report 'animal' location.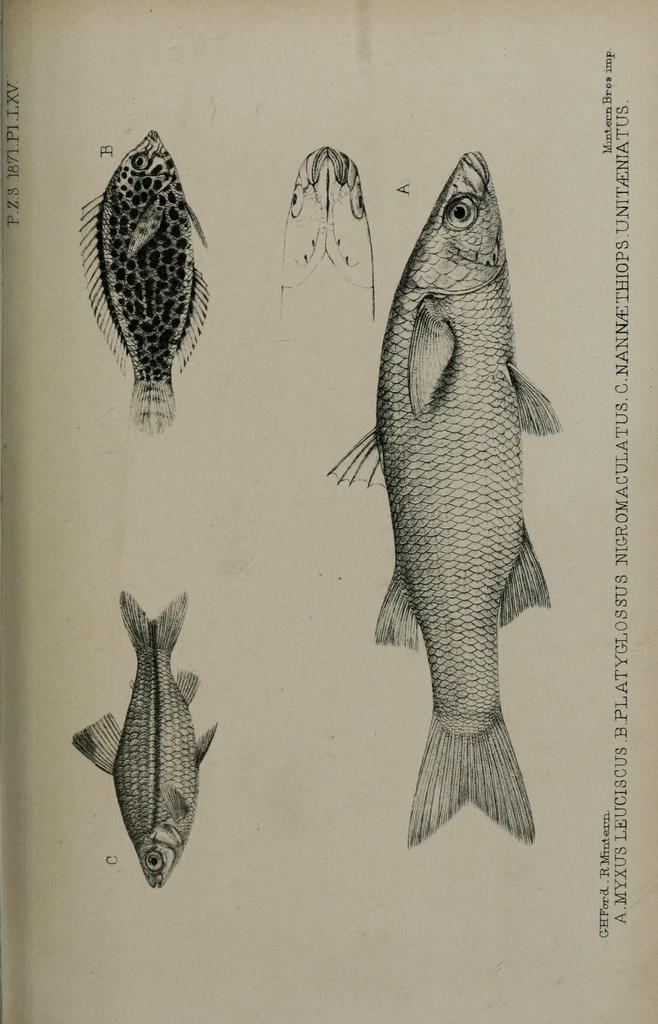
Report: [320,150,560,844].
